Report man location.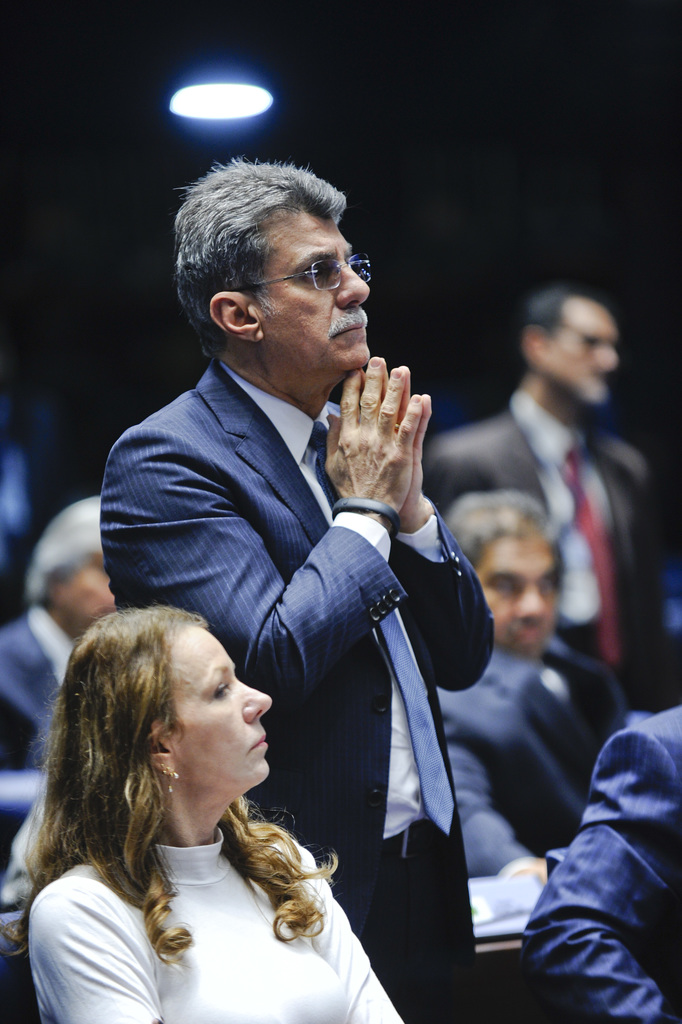
Report: rect(436, 489, 639, 874).
